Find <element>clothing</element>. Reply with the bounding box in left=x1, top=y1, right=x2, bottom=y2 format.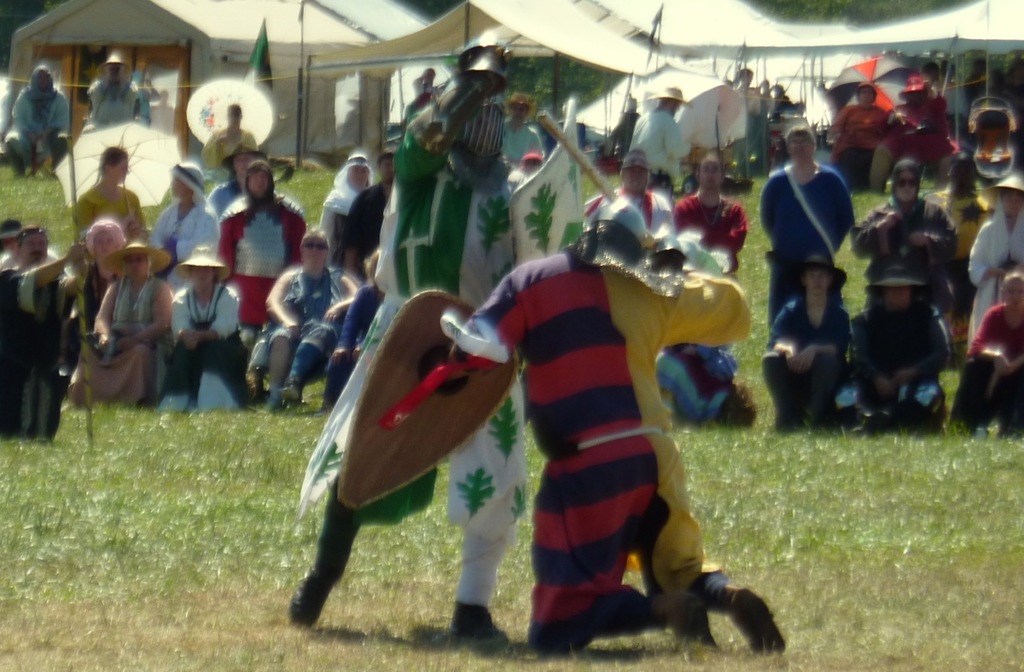
left=958, top=302, right=1023, bottom=434.
